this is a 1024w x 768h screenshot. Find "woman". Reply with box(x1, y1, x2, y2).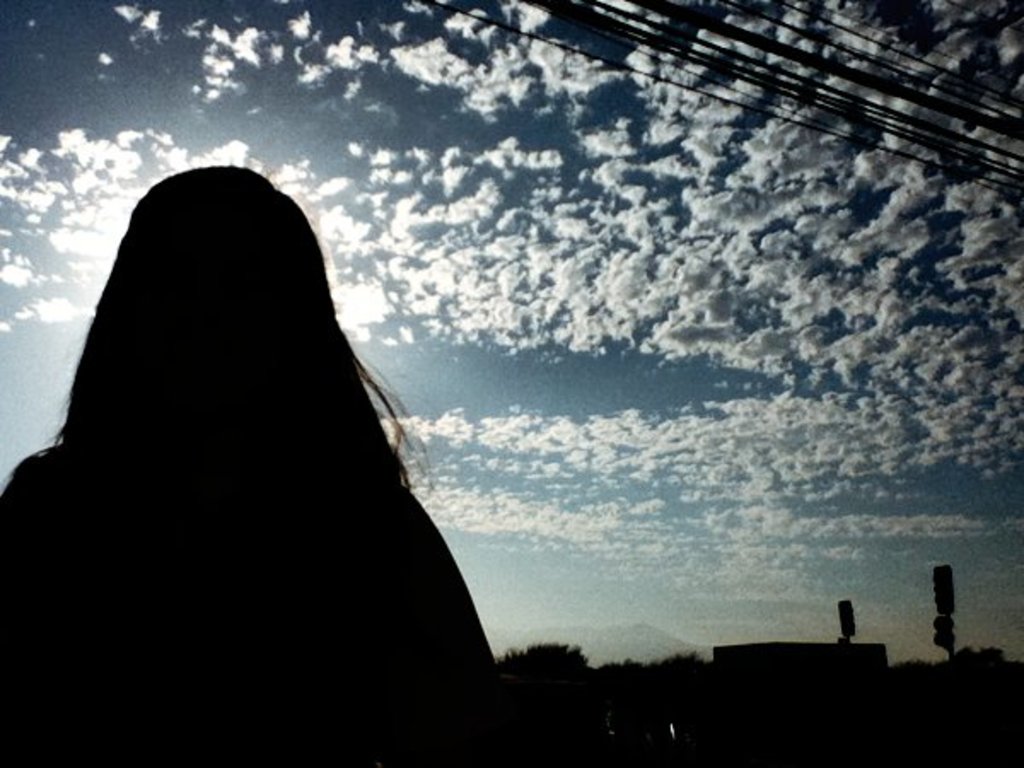
box(0, 142, 526, 766).
